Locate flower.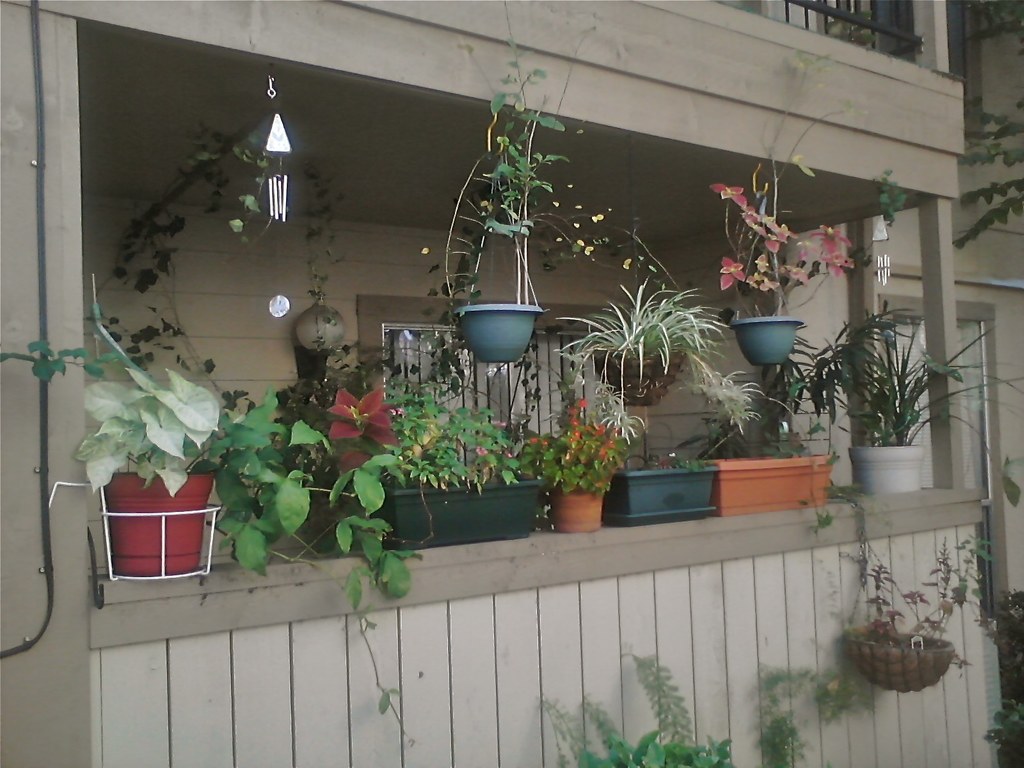
Bounding box: bbox=(574, 396, 589, 406).
